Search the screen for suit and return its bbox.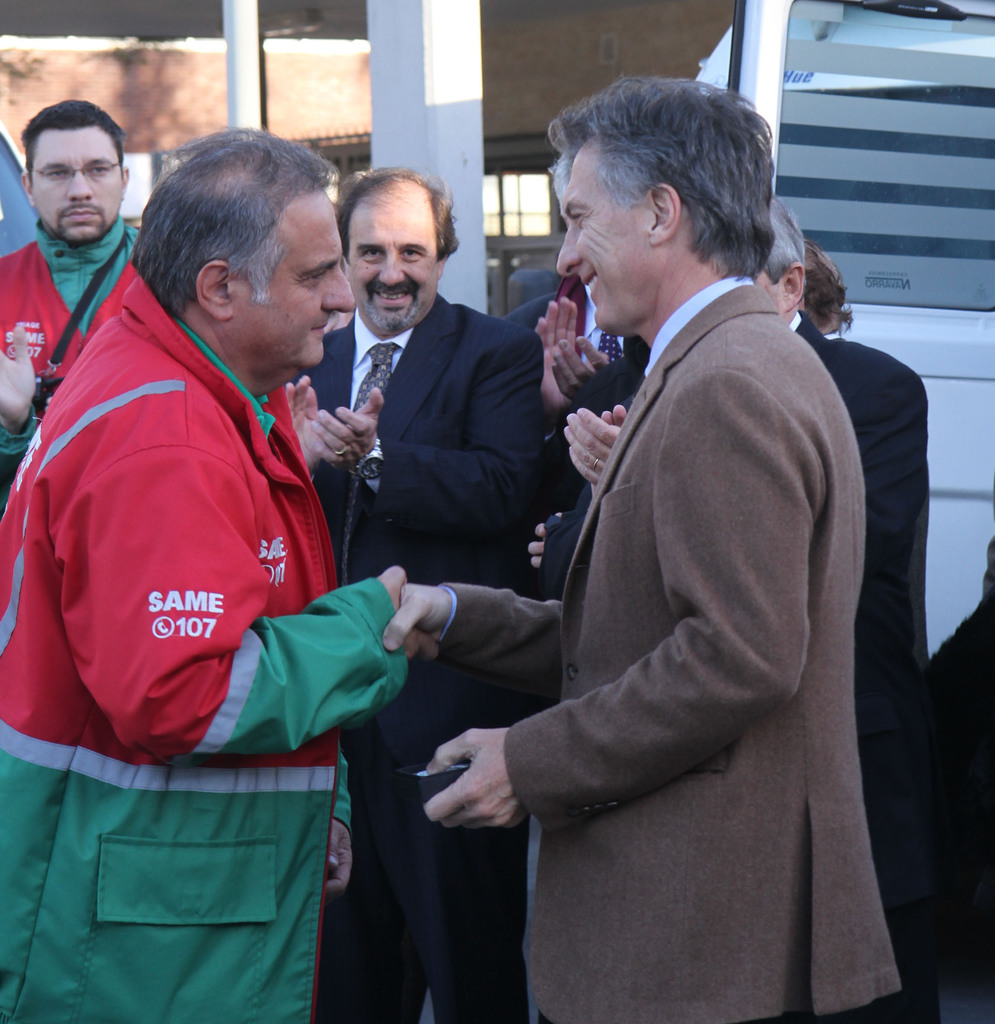
Found: x1=453, y1=168, x2=937, y2=1009.
